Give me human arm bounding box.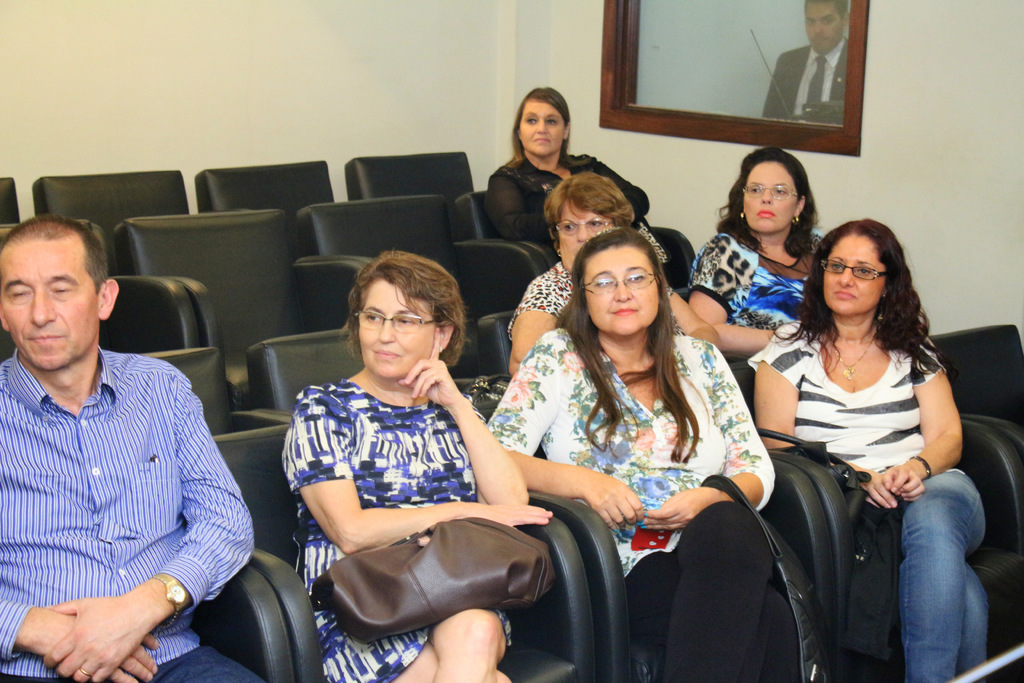
x1=481, y1=331, x2=646, y2=536.
